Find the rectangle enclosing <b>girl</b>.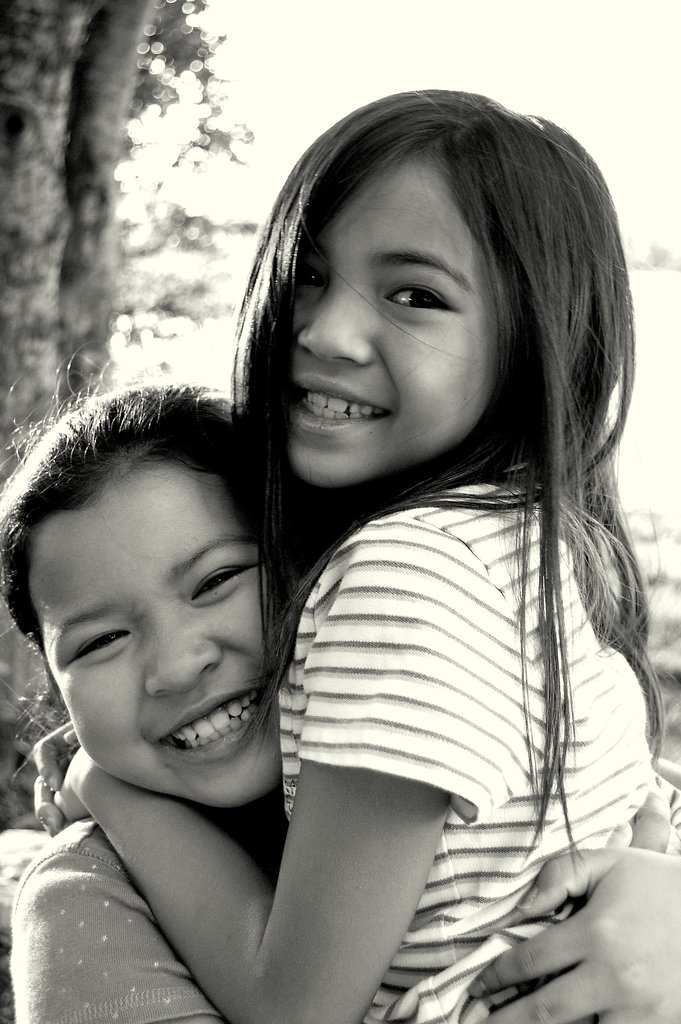
(x1=28, y1=92, x2=680, y2=1023).
